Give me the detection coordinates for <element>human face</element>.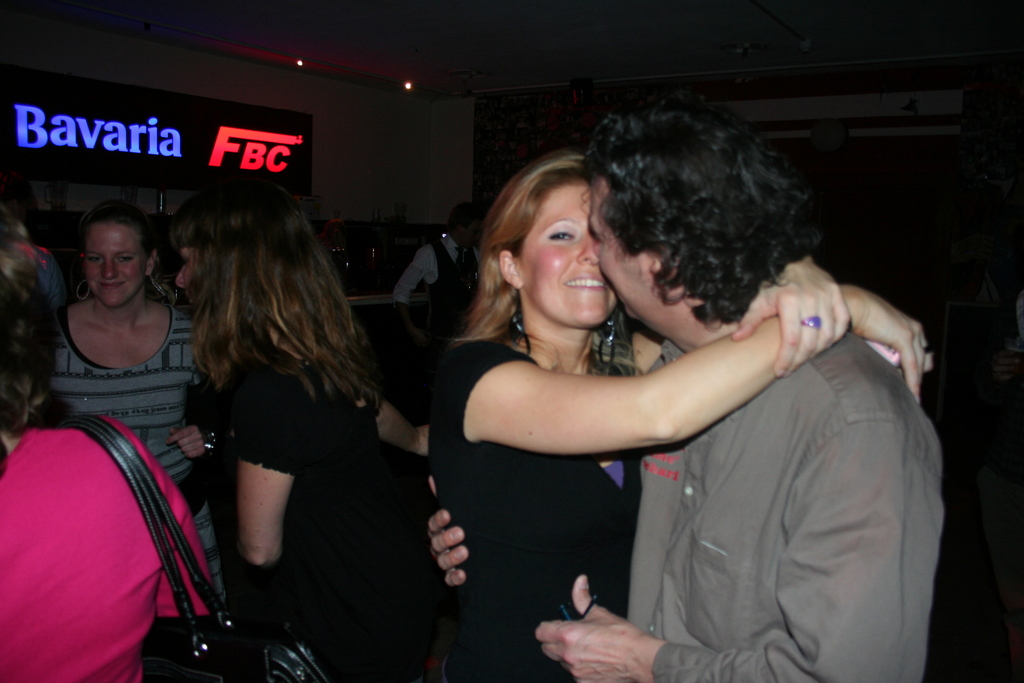
BBox(519, 178, 615, 325).
